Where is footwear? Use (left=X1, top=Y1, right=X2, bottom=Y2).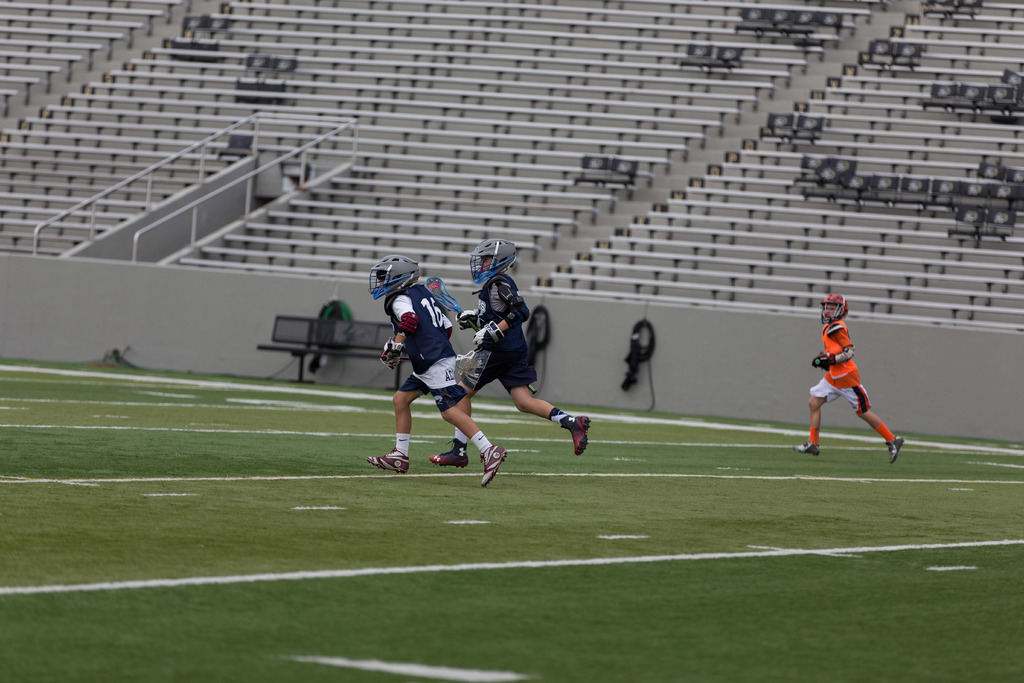
(left=557, top=411, right=593, bottom=458).
